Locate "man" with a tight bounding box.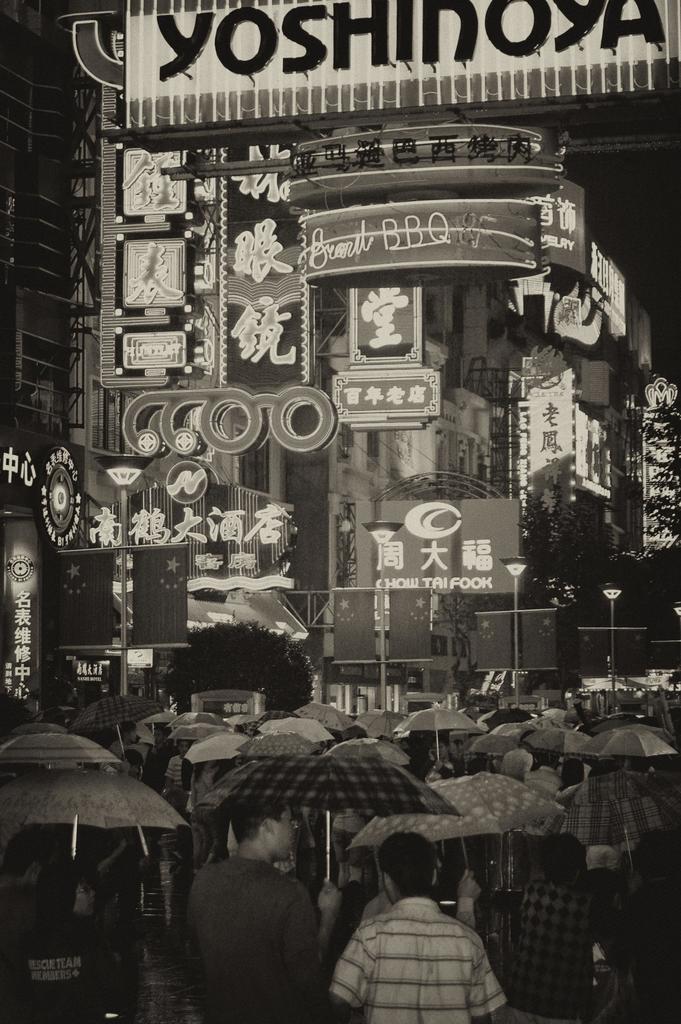
left=178, top=790, right=335, bottom=1023.
